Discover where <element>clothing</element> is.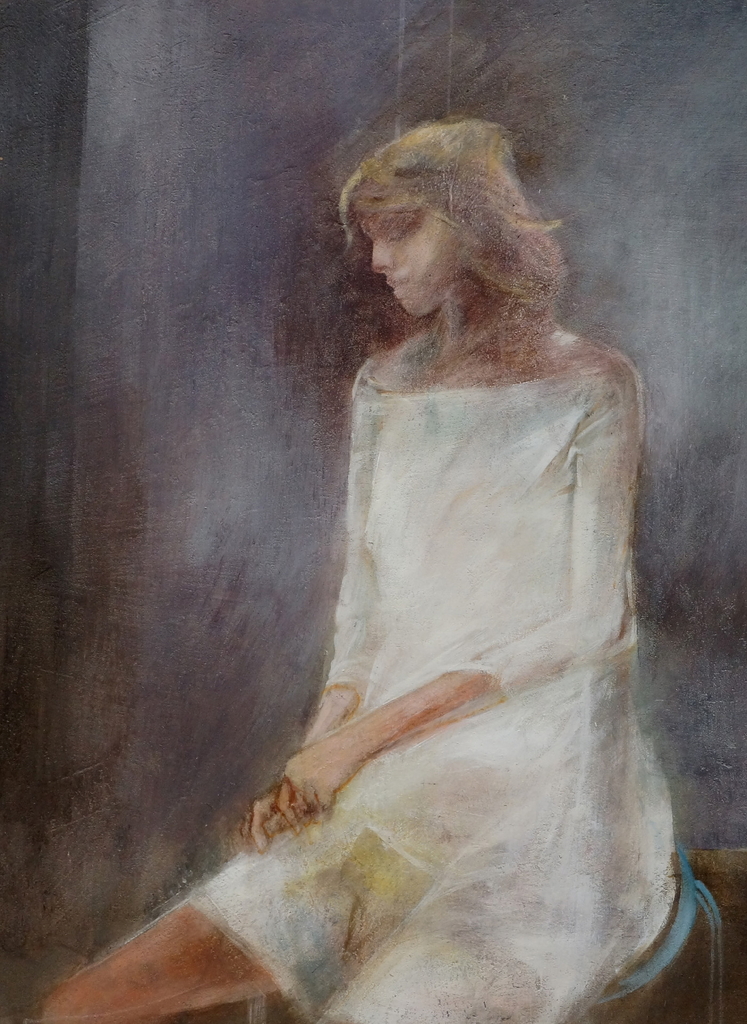
Discovered at BBox(184, 229, 671, 965).
